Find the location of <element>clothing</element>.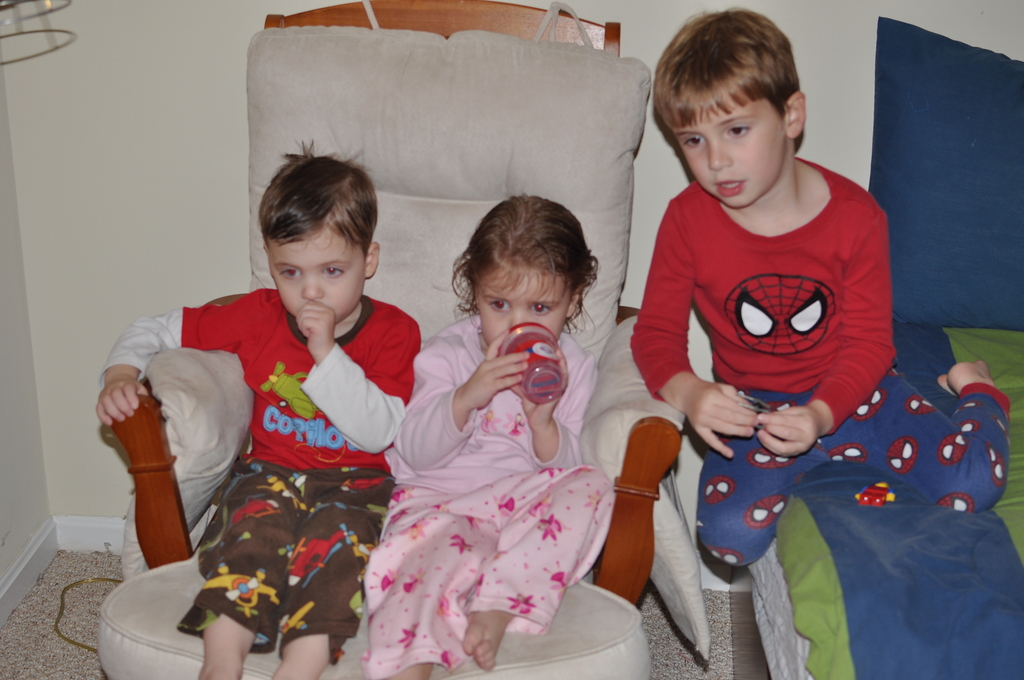
Location: <bbox>353, 279, 636, 660</bbox>.
